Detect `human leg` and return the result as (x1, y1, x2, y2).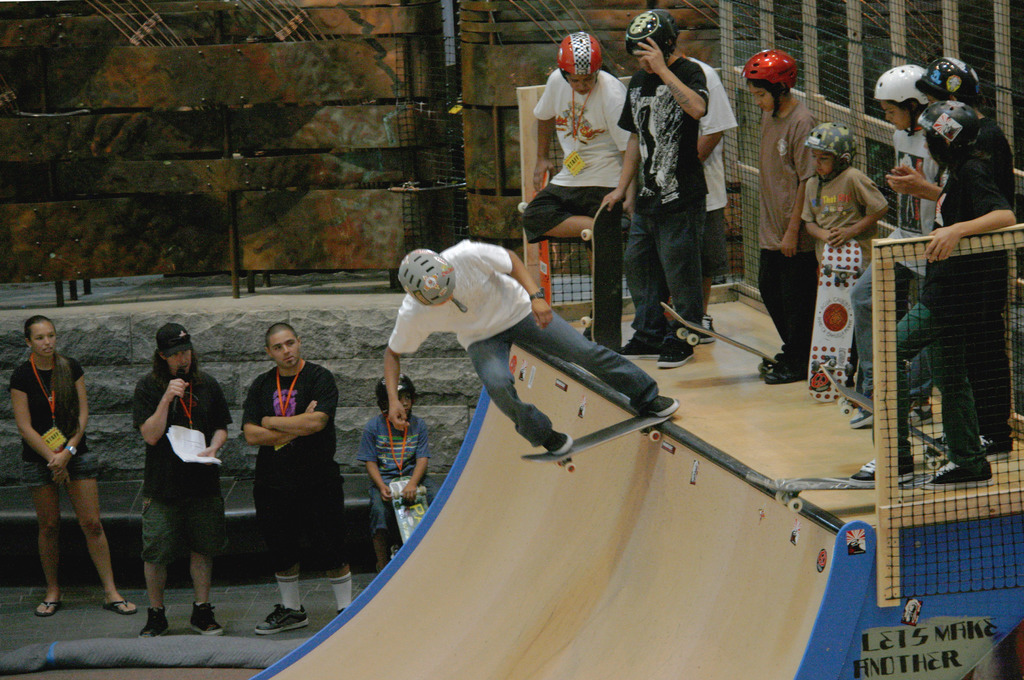
(369, 495, 396, 571).
